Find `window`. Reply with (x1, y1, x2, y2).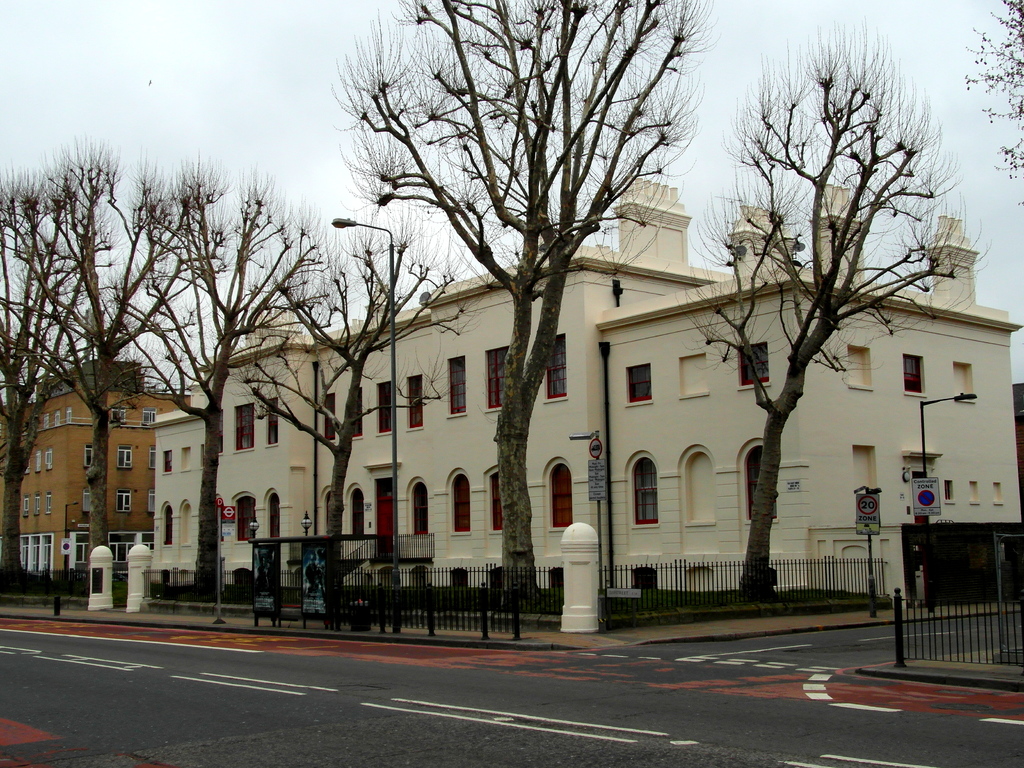
(410, 479, 432, 533).
